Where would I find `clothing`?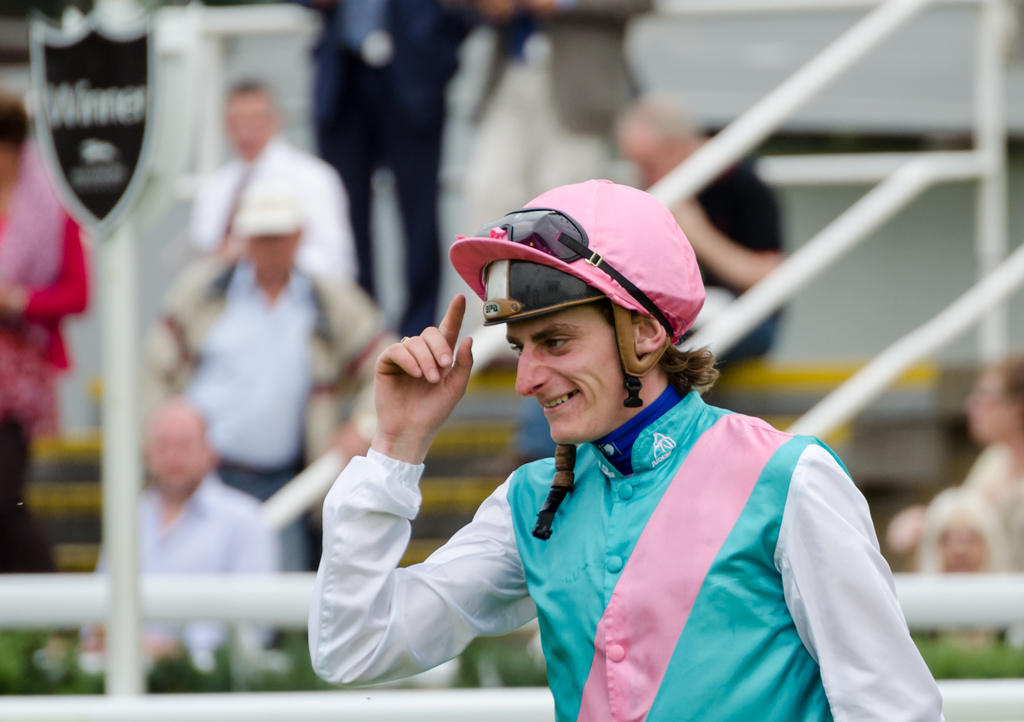
At detection(310, 0, 479, 336).
